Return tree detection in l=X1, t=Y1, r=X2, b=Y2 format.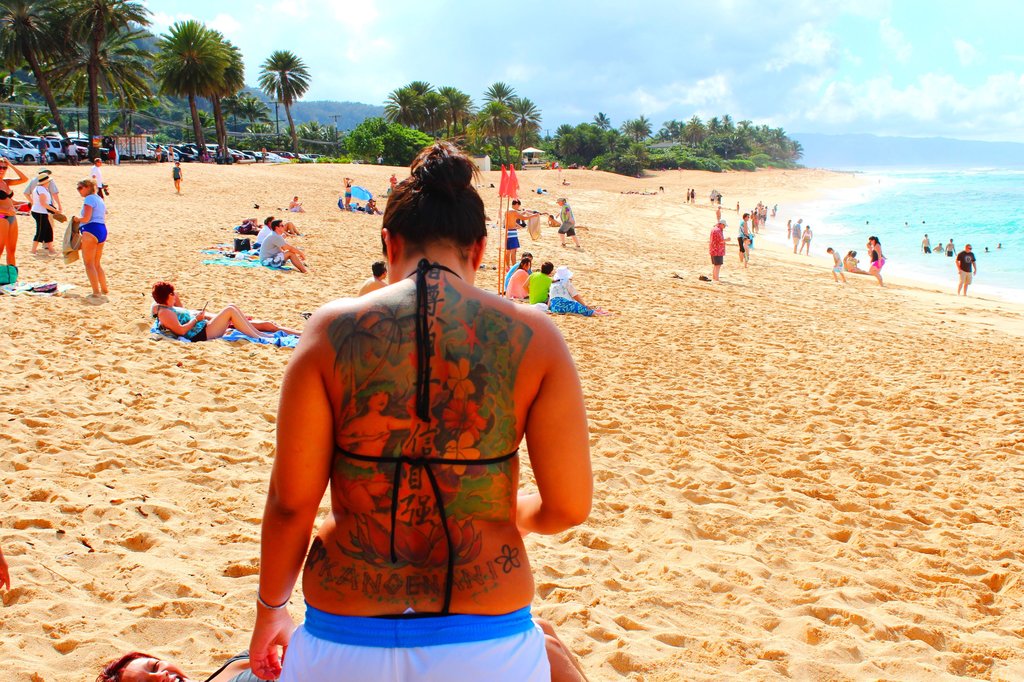
l=0, t=0, r=81, b=166.
